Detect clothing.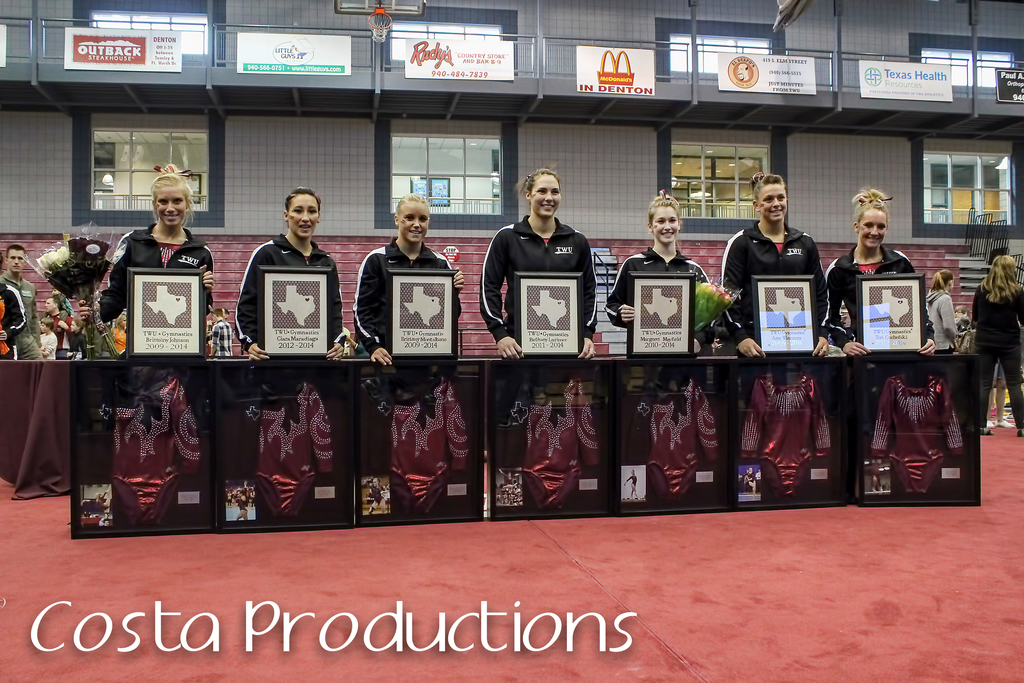
Detected at bbox(477, 209, 600, 353).
